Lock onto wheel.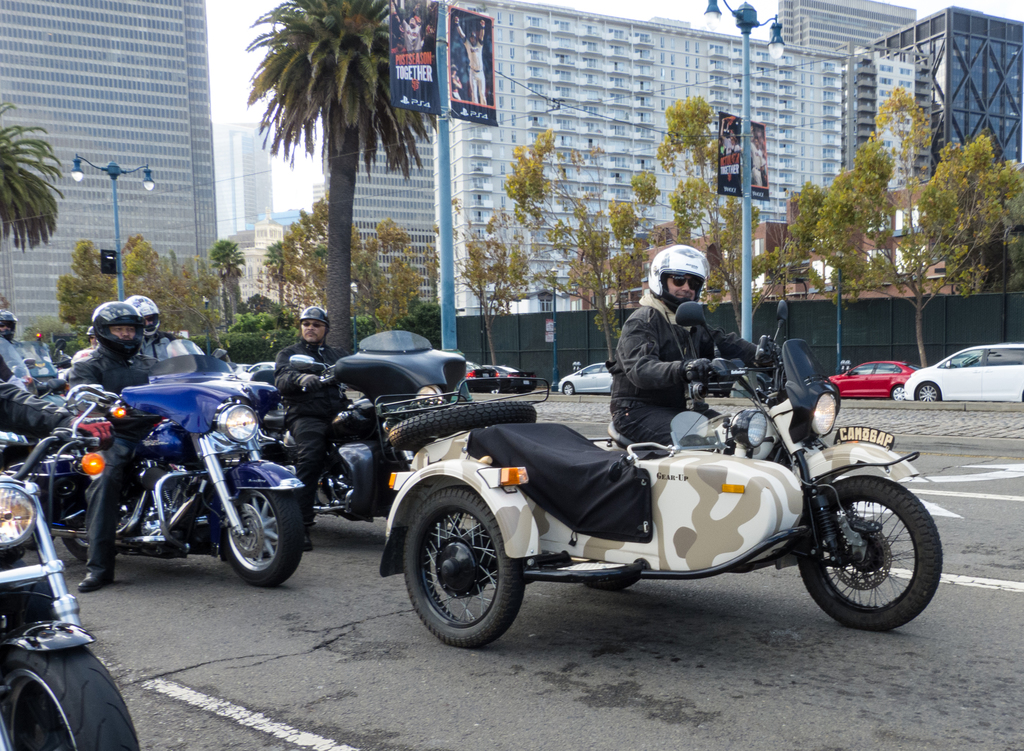
Locked: <region>893, 384, 907, 398</region>.
